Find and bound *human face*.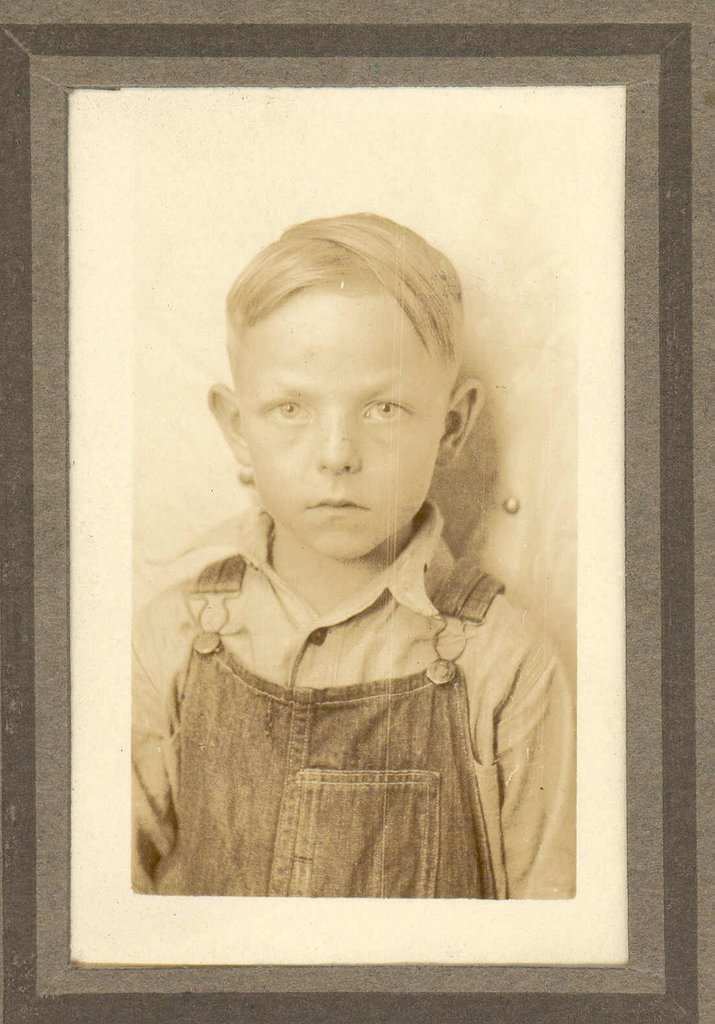
Bound: (x1=238, y1=287, x2=441, y2=560).
